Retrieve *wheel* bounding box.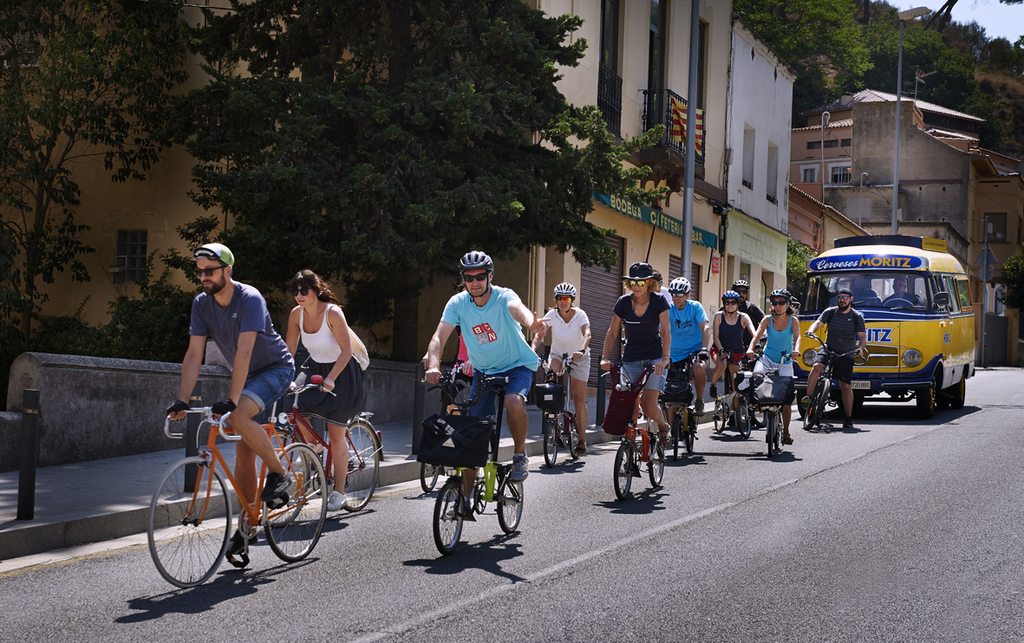
Bounding box: 496, 482, 523, 532.
